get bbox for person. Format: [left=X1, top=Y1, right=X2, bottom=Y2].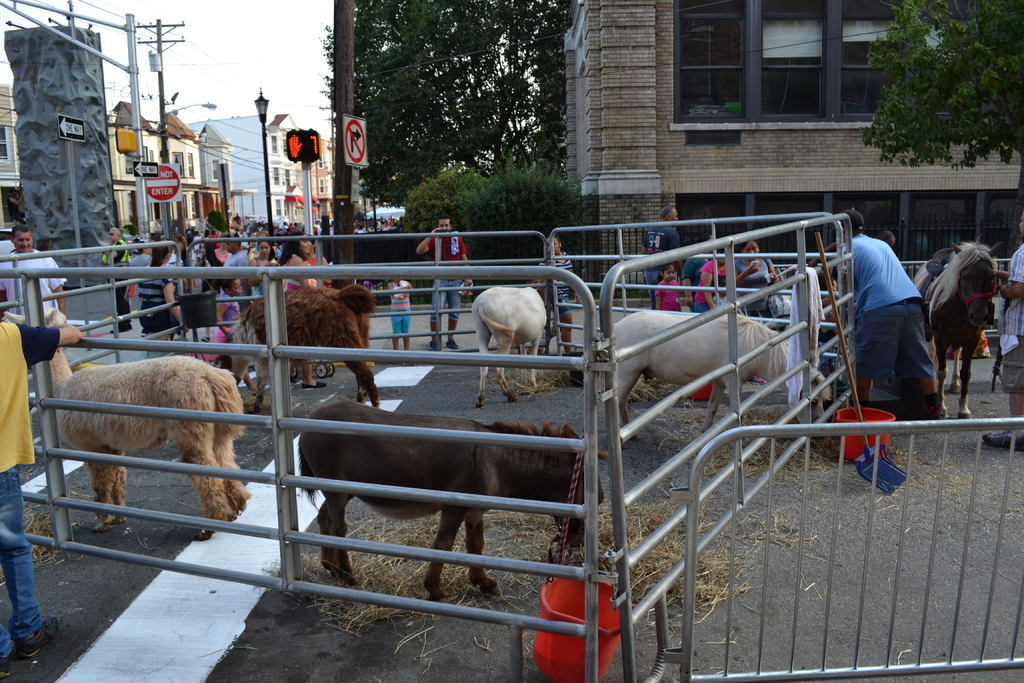
[left=651, top=268, right=678, bottom=311].
